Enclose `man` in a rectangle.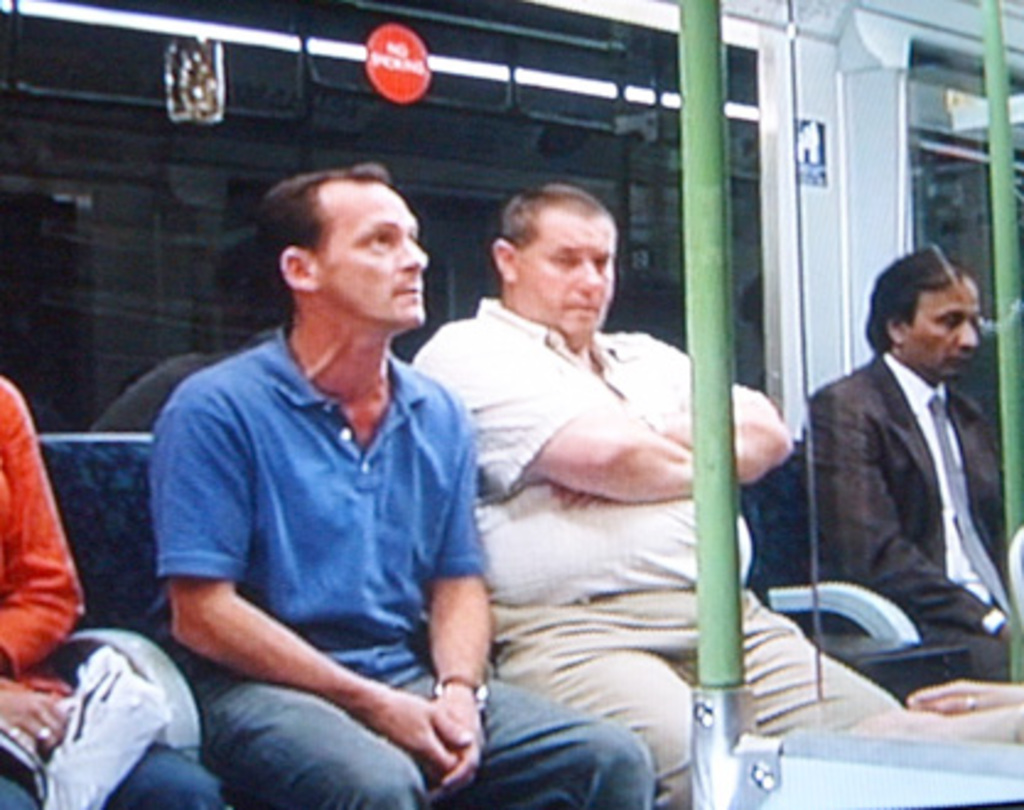
793, 238, 1012, 680.
